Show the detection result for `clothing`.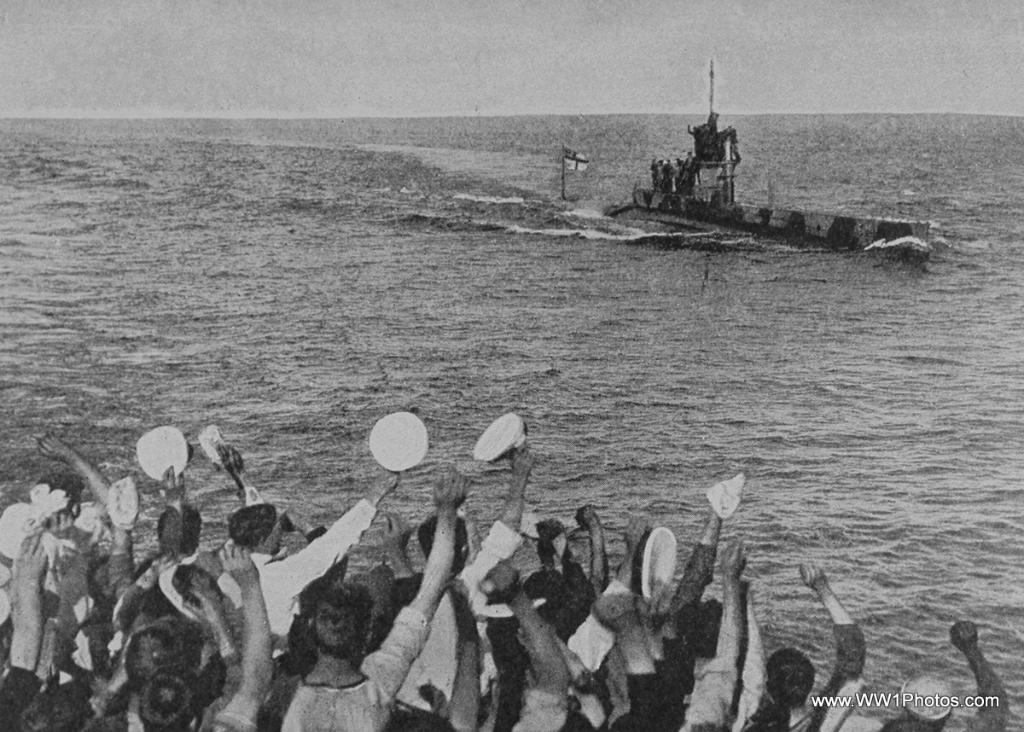
crop(279, 612, 429, 727).
